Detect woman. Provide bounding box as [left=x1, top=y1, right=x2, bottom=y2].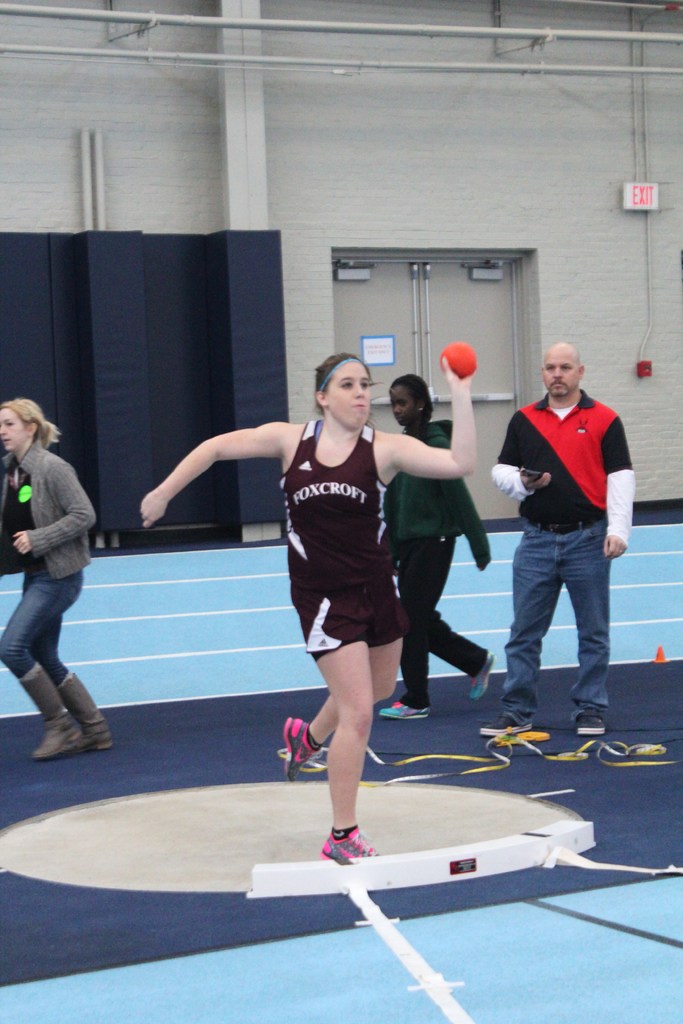
[left=143, top=339, right=479, bottom=863].
